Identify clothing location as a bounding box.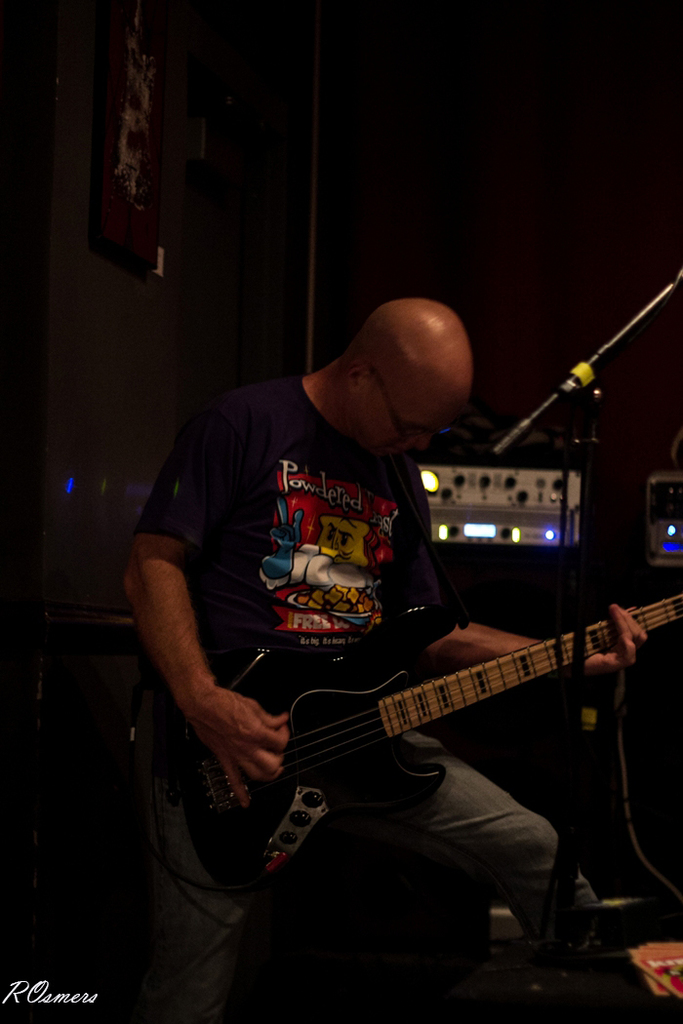
left=158, top=372, right=642, bottom=959.
